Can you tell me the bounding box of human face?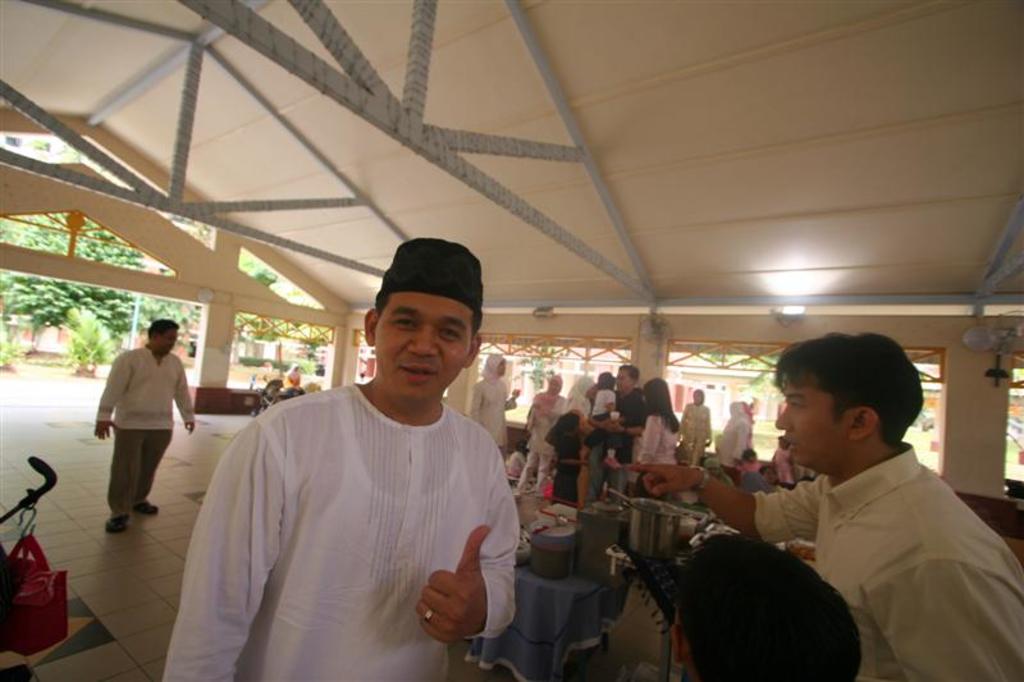
774 366 850 470.
